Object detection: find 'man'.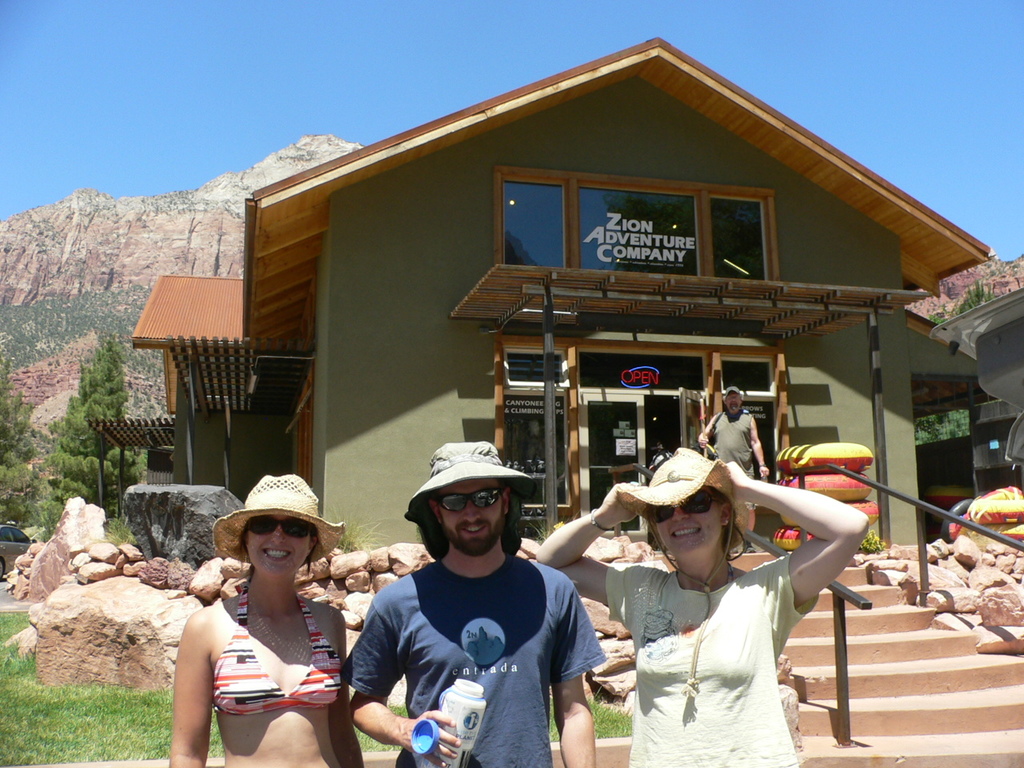
pyautogui.locateOnScreen(697, 388, 770, 554).
